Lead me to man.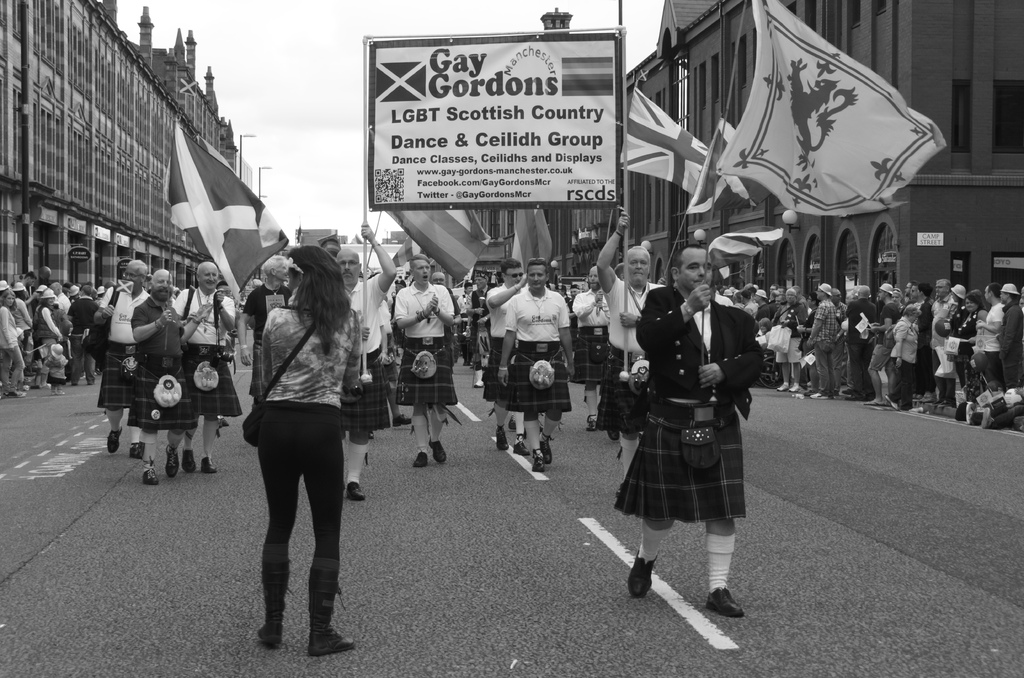
Lead to {"x1": 570, "y1": 260, "x2": 610, "y2": 435}.
